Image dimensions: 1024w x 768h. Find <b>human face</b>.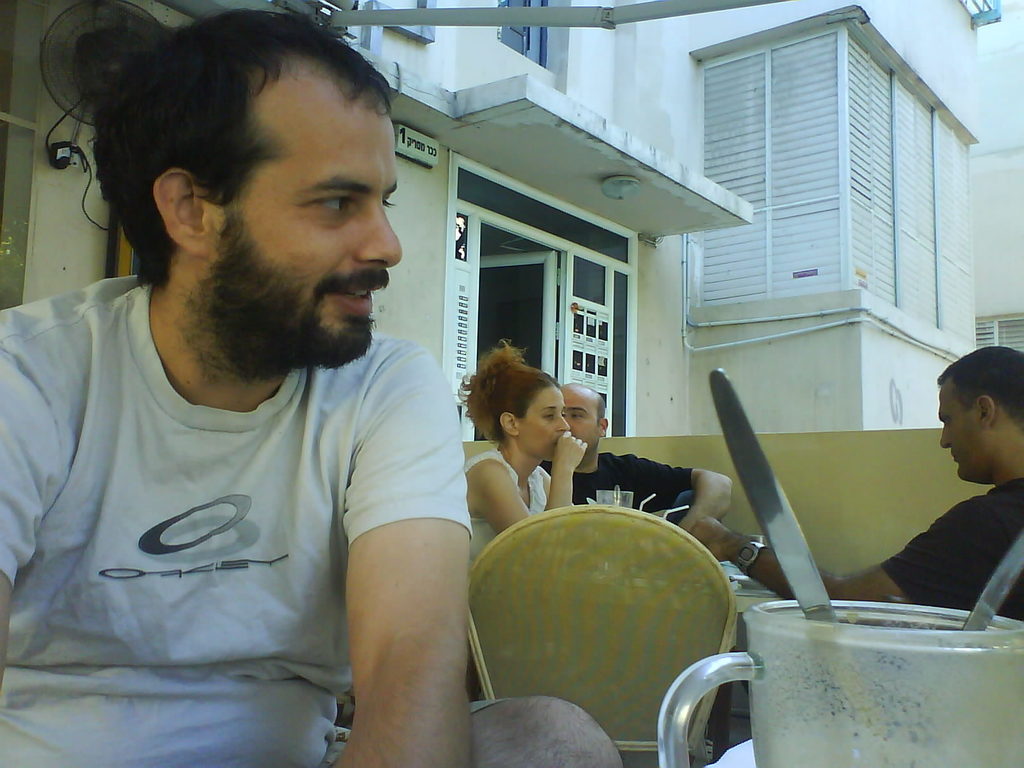
516:383:572:466.
